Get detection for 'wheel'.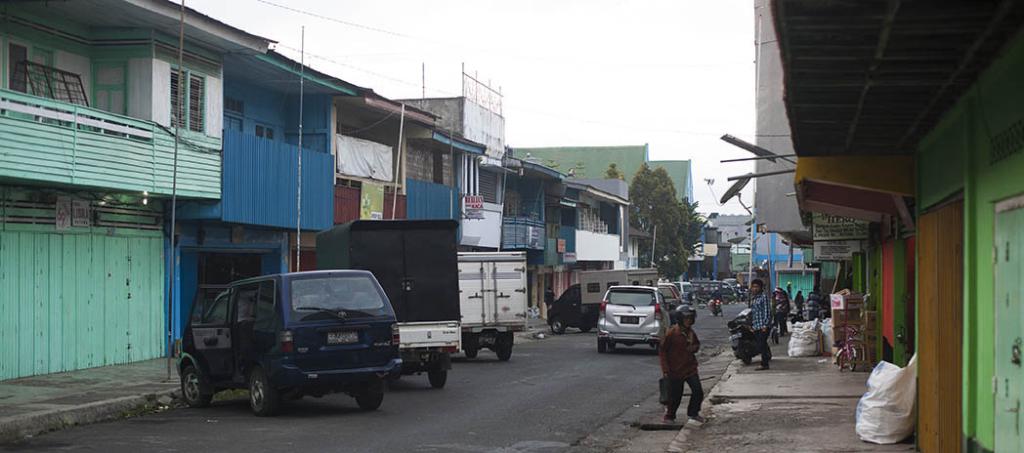
Detection: crop(389, 369, 403, 383).
